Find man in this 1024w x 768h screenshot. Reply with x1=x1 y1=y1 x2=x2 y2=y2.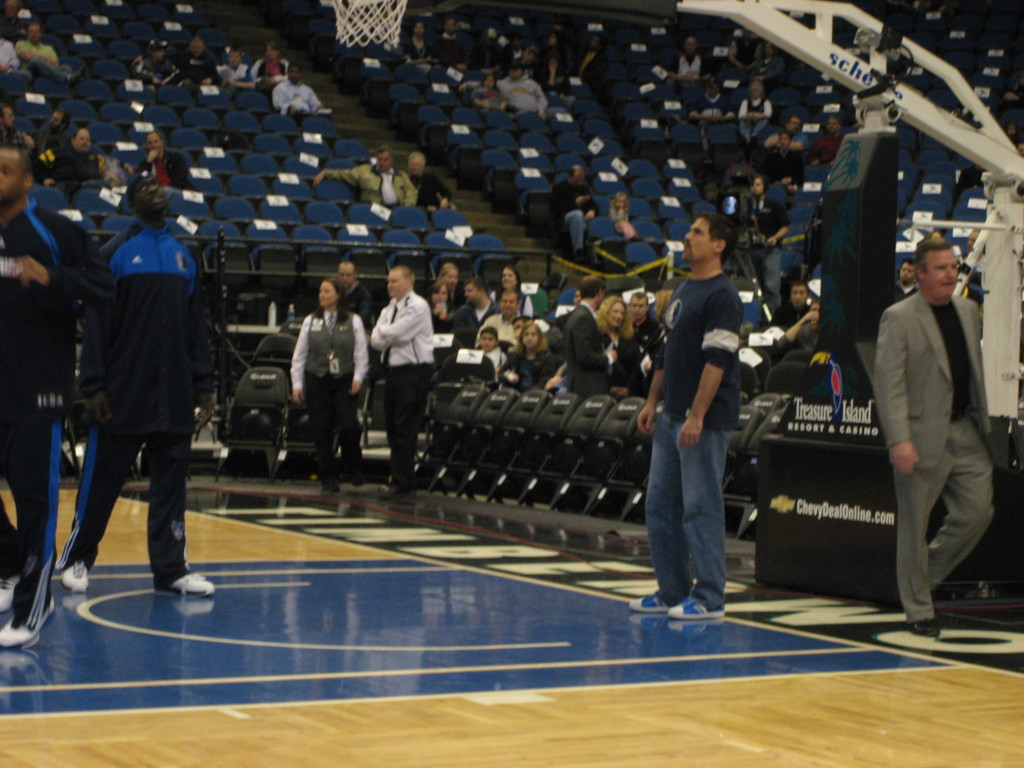
x1=435 y1=19 x2=465 y2=66.
